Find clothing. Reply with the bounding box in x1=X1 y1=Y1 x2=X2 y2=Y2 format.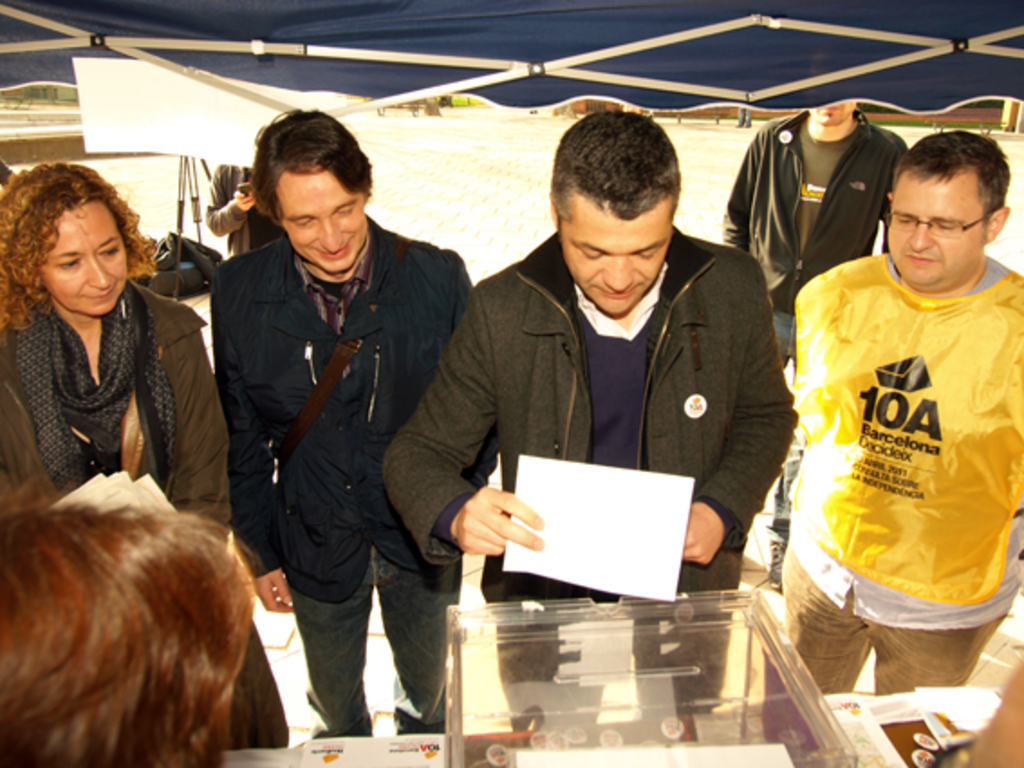
x1=795 y1=229 x2=1023 y2=654.
